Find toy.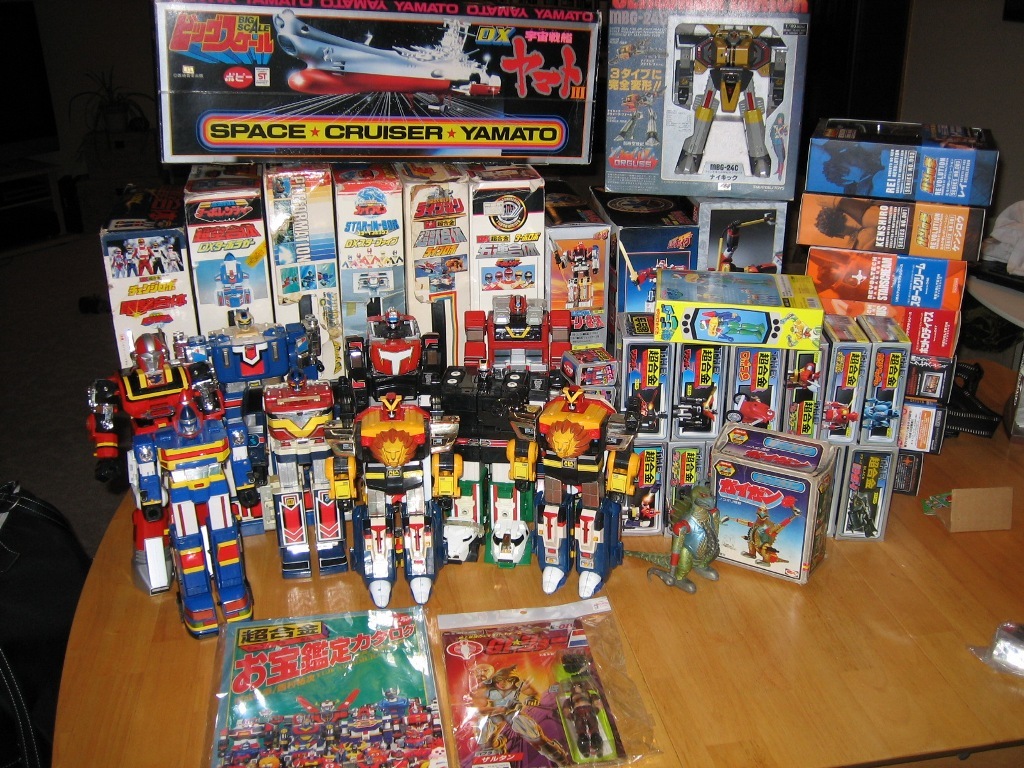
x1=531 y1=476 x2=587 y2=593.
